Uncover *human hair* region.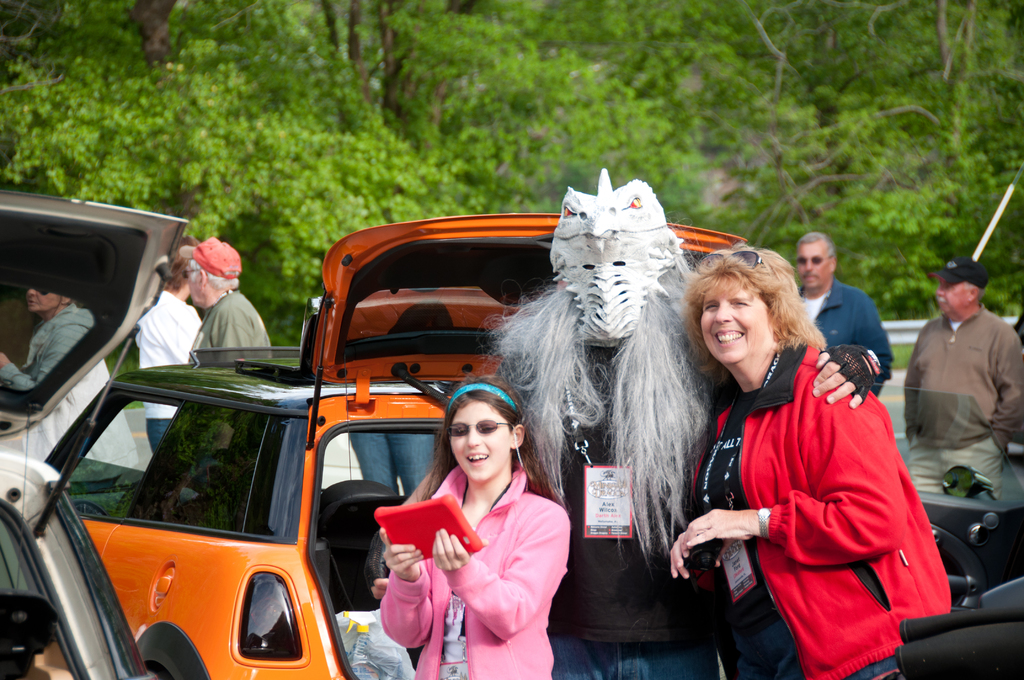
Uncovered: [x1=966, y1=280, x2=988, y2=303].
